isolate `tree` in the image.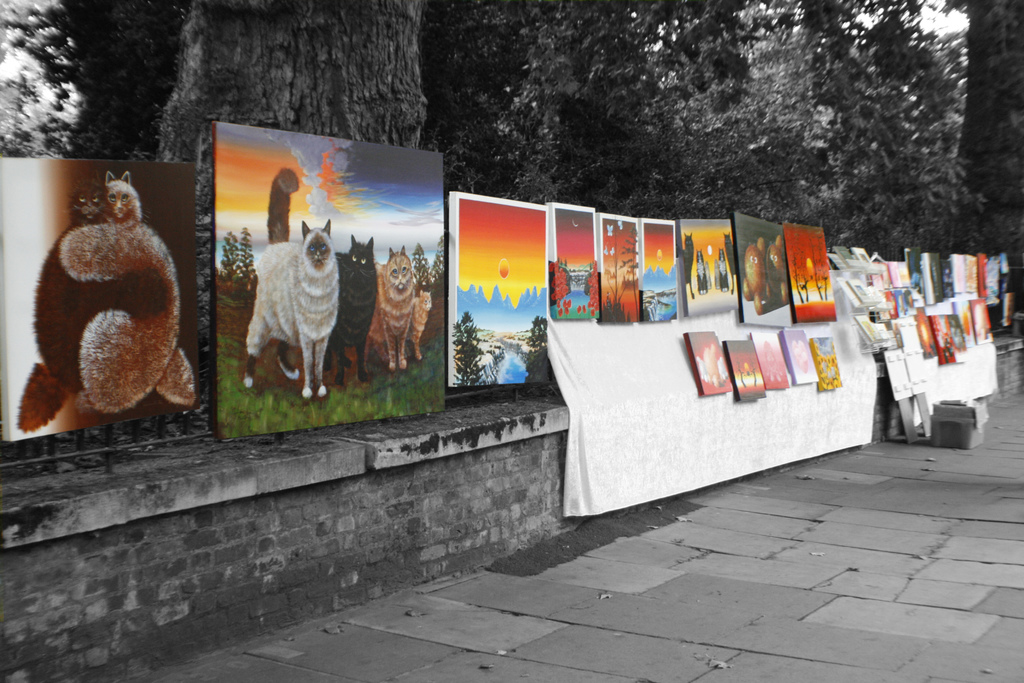
Isolated region: (left=131, top=0, right=439, bottom=466).
